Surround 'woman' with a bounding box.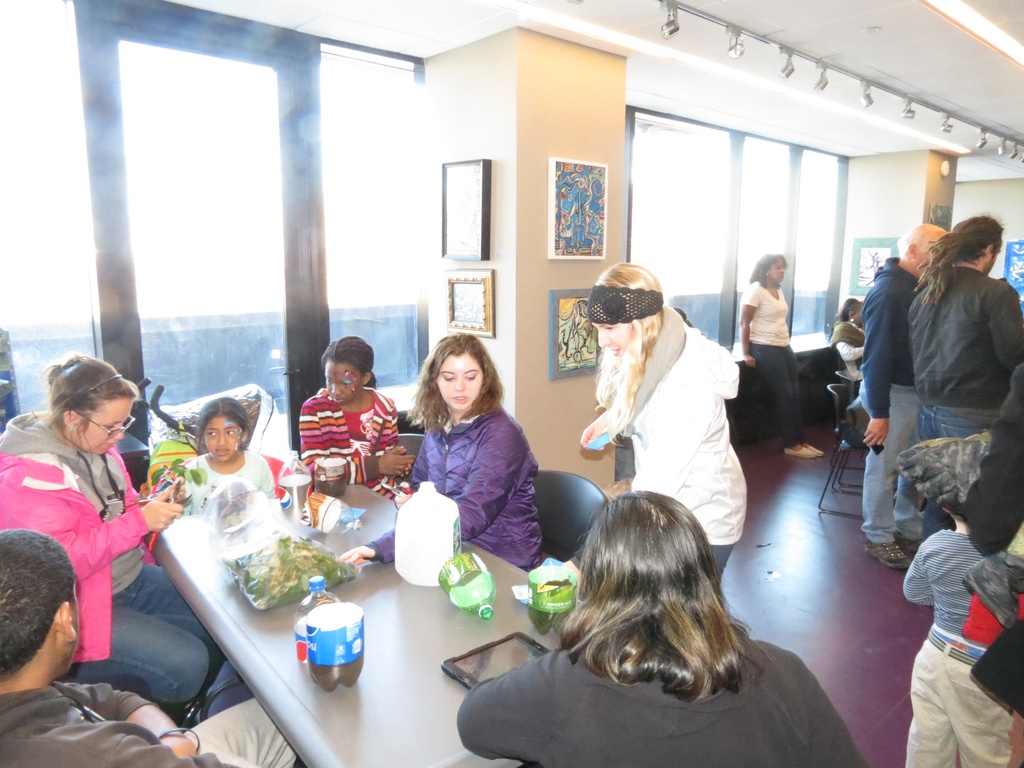
left=404, top=332, right=541, bottom=532.
